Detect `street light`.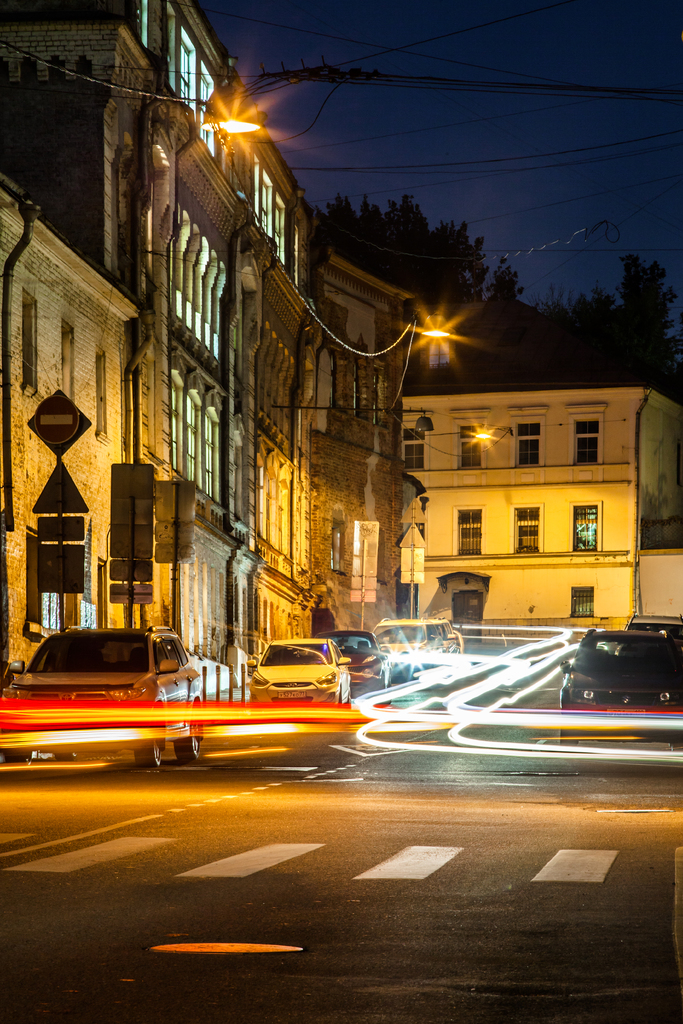
Detected at {"x1": 140, "y1": 109, "x2": 248, "y2": 207}.
